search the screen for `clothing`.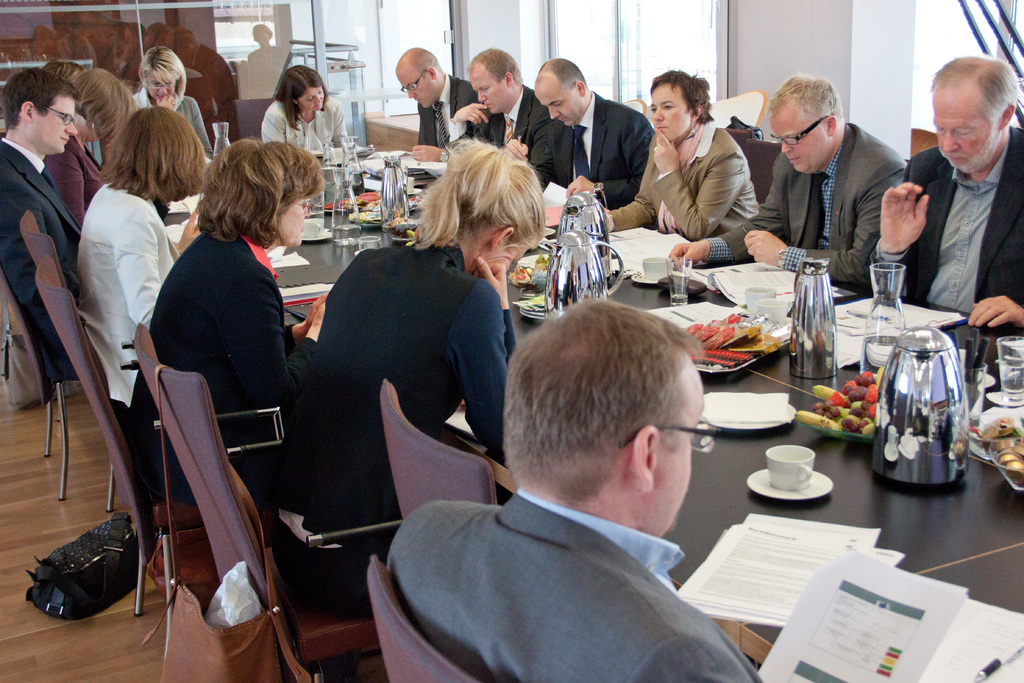
Found at pyautogui.locateOnScreen(610, 119, 754, 247).
